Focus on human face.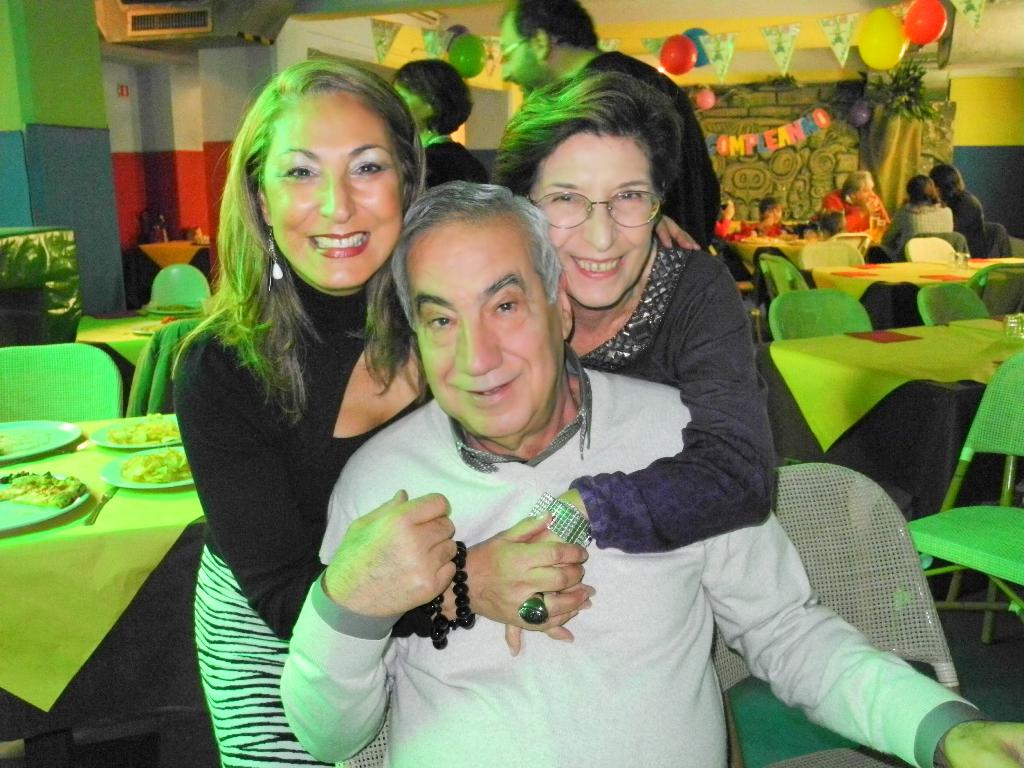
Focused at 498,32,538,100.
